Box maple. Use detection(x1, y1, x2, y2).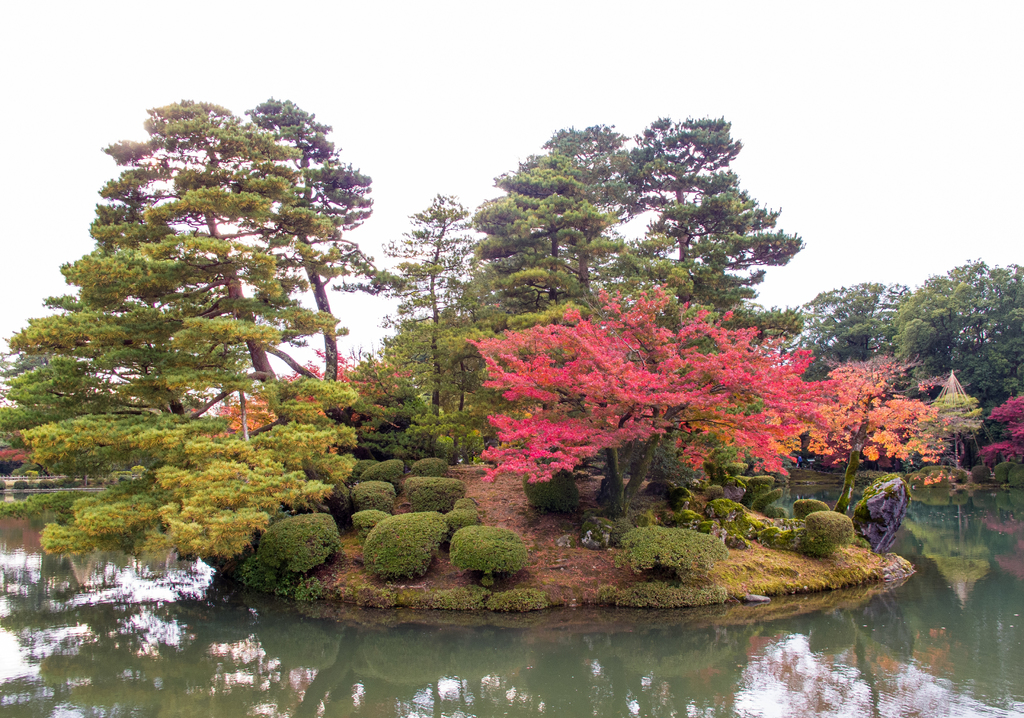
detection(278, 344, 401, 452).
